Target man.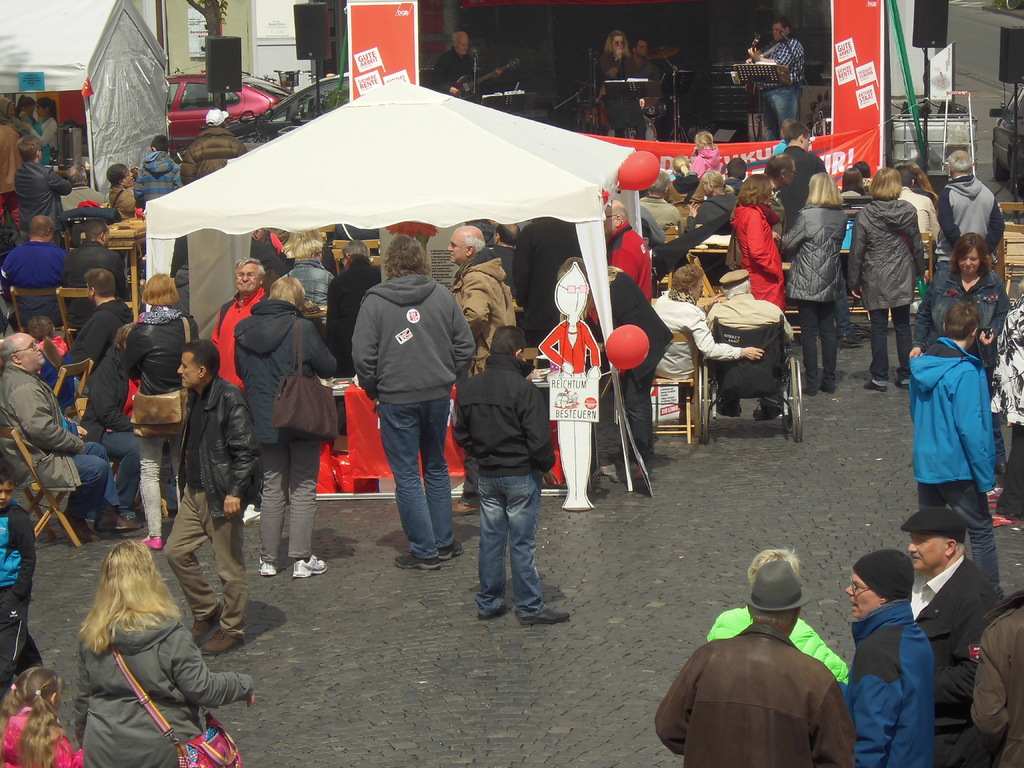
Target region: bbox=[164, 337, 263, 656].
